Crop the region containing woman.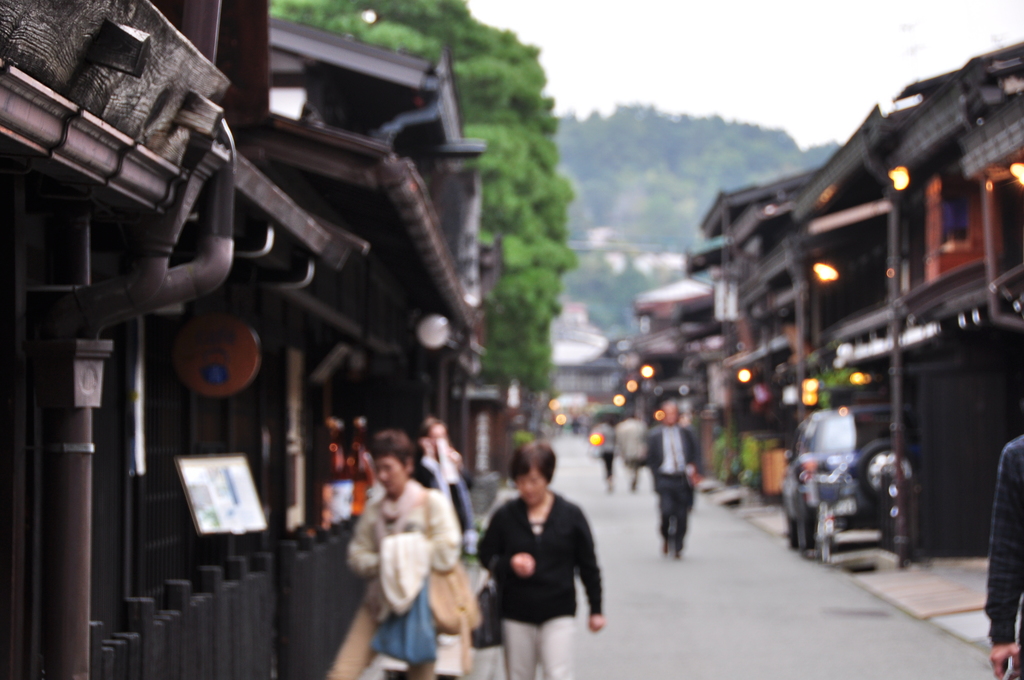
Crop region: bbox=[474, 442, 600, 679].
